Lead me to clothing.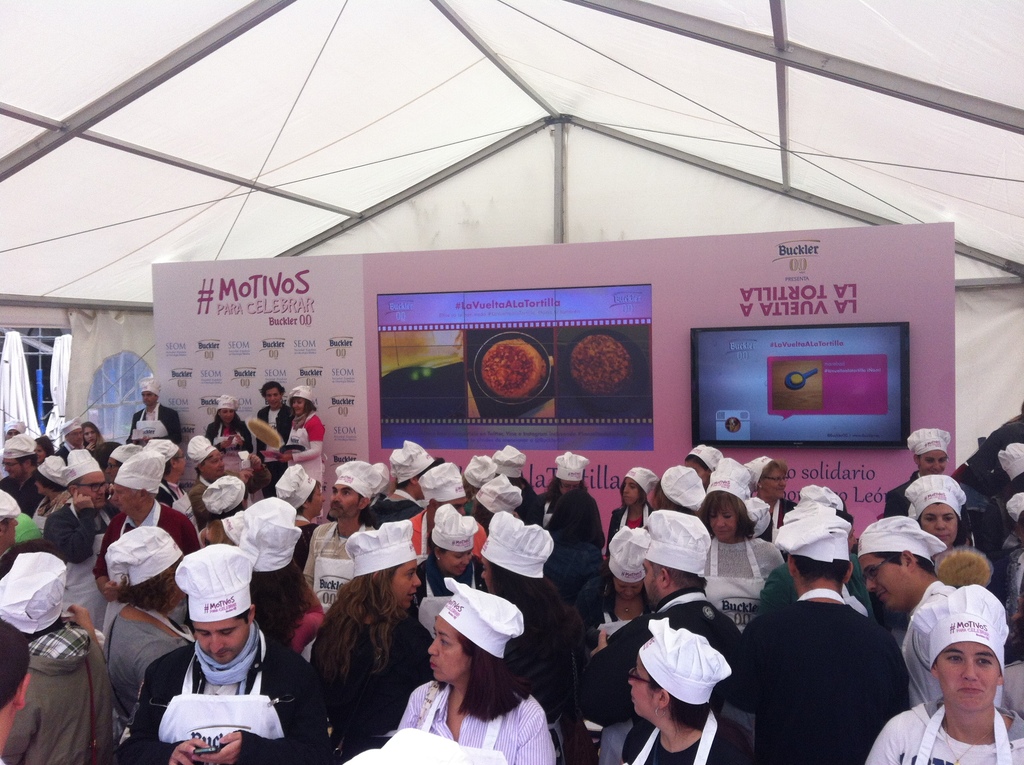
Lead to 884:472:985:522.
